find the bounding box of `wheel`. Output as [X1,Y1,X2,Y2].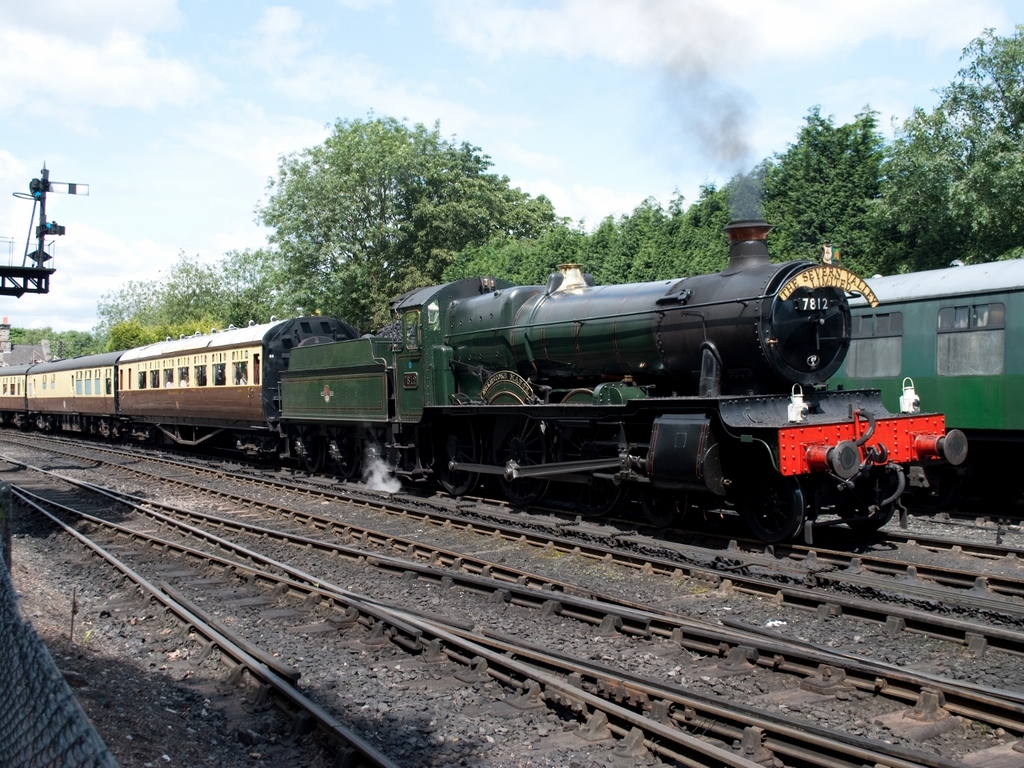
[738,480,794,542].
